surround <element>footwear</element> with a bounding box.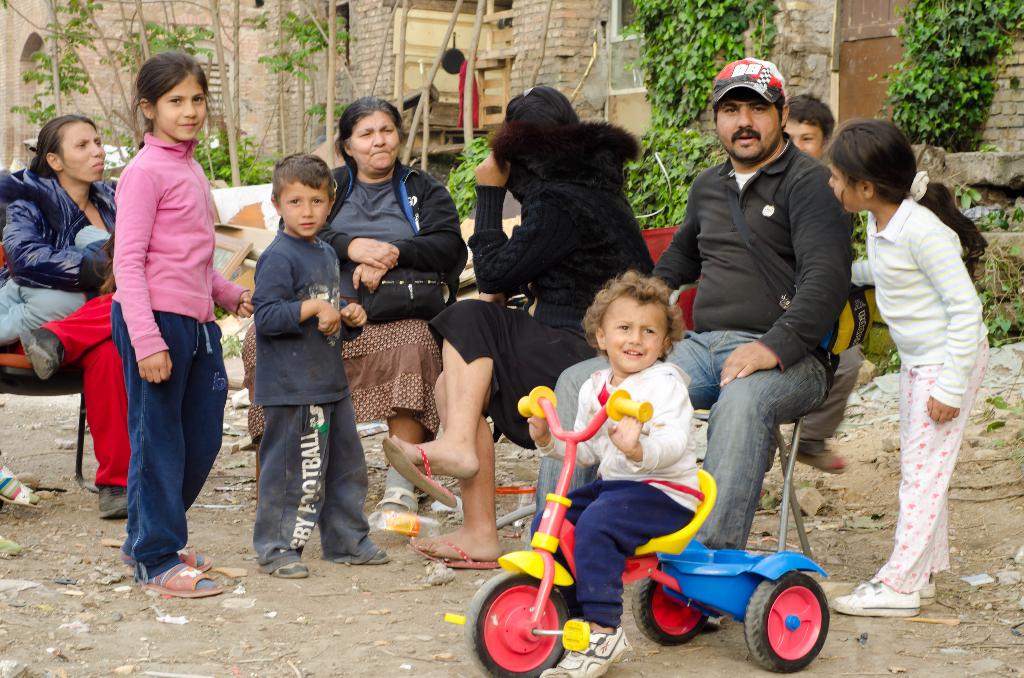
BBox(792, 451, 850, 476).
